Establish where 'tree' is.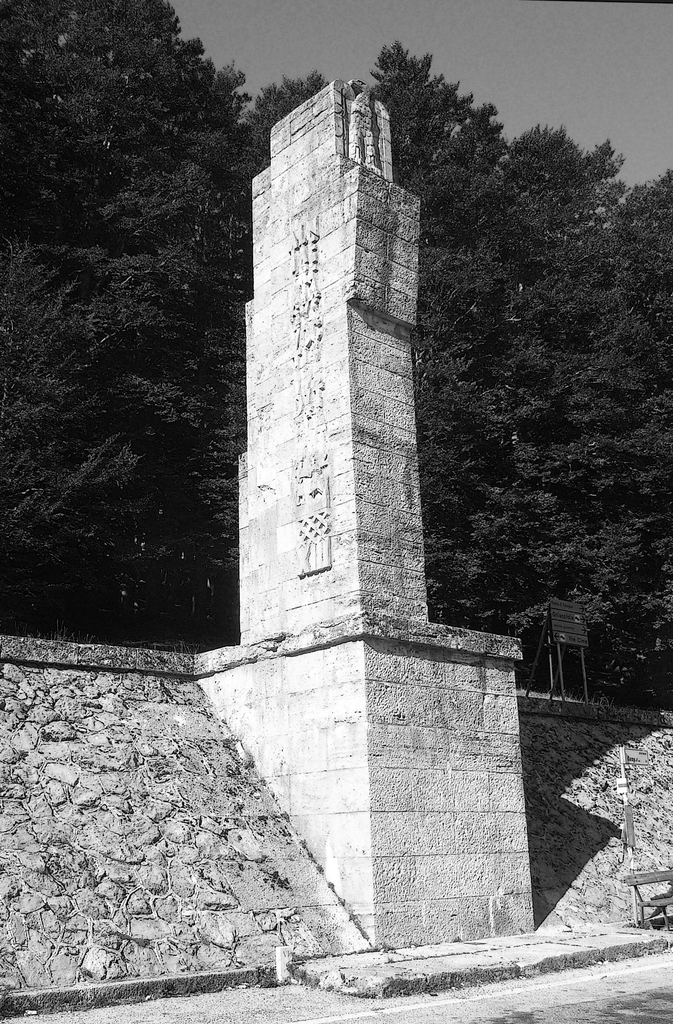
Established at rect(21, 12, 261, 664).
